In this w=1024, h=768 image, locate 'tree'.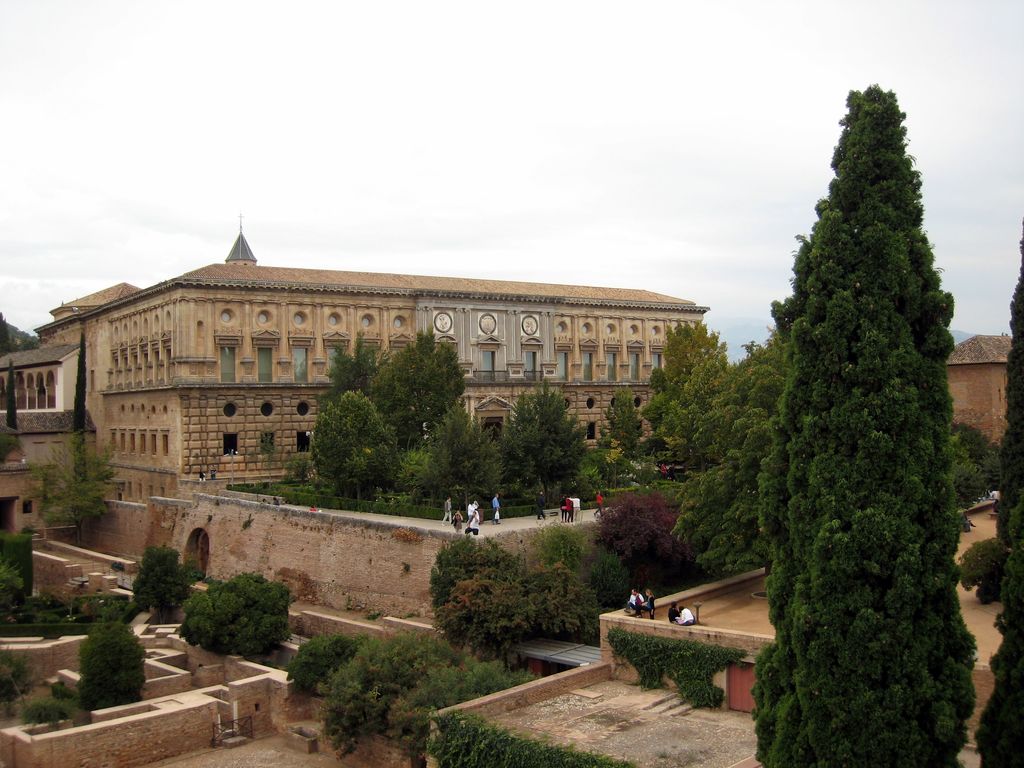
Bounding box: (left=93, top=589, right=124, bottom=622).
